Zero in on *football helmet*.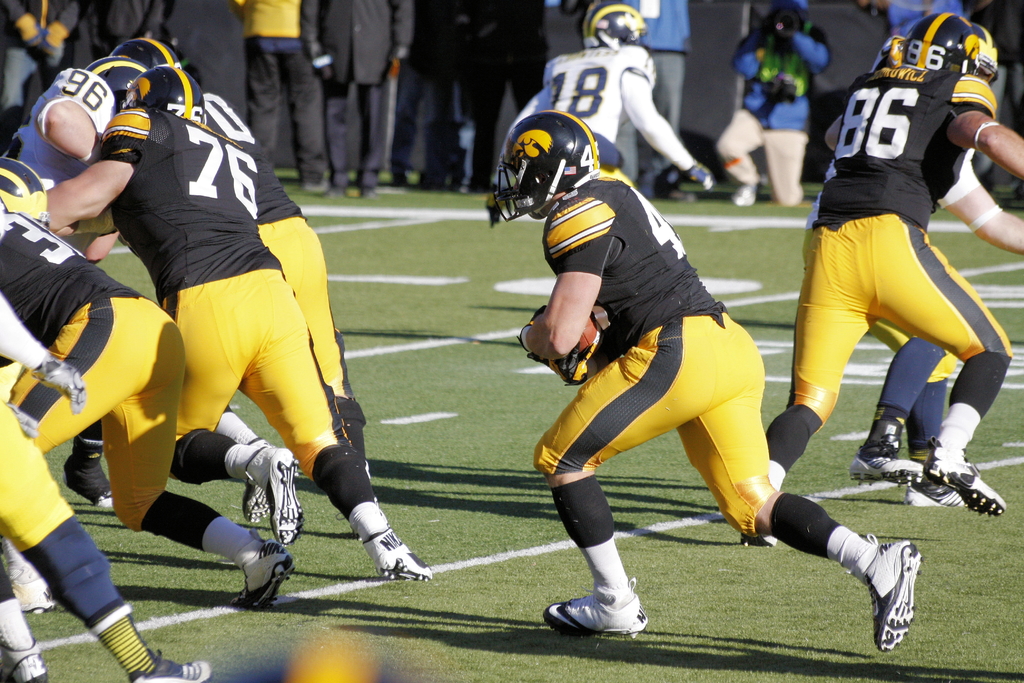
Zeroed in: 960, 19, 1002, 89.
